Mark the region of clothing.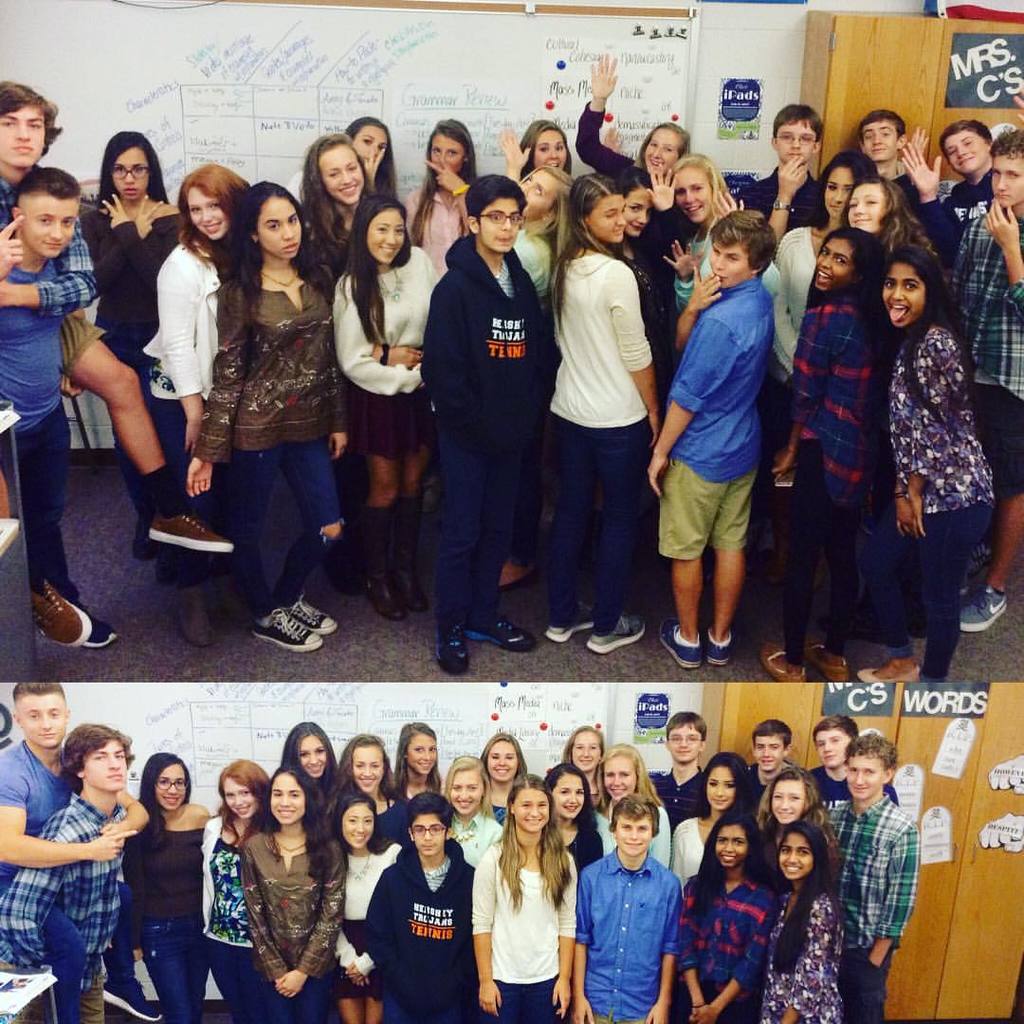
Region: Rect(358, 831, 482, 1010).
